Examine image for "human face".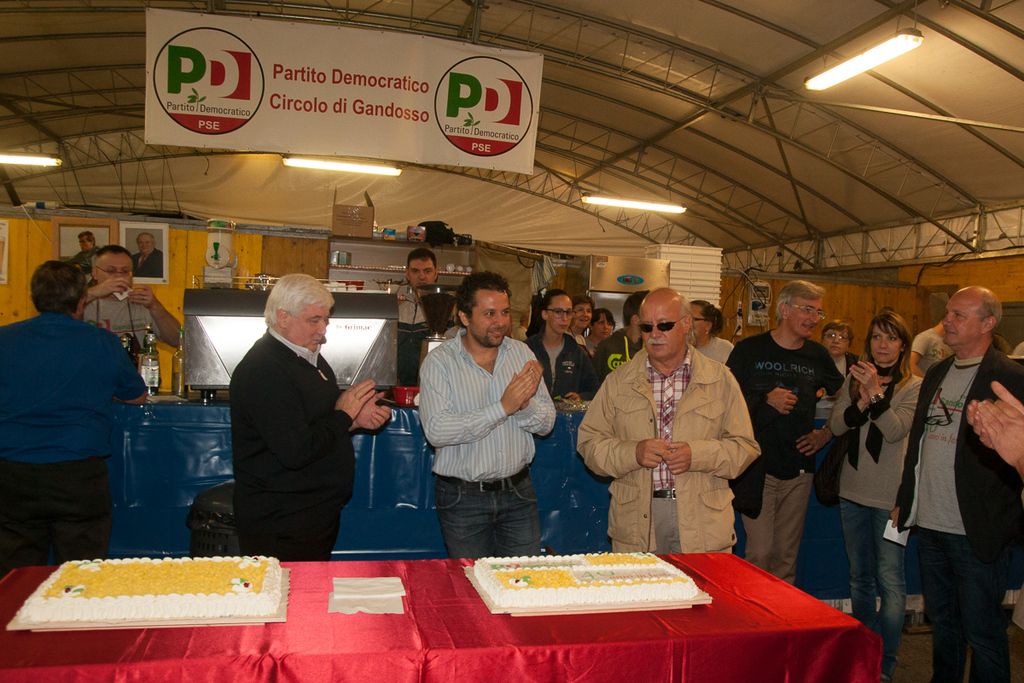
Examination result: (282, 304, 325, 352).
